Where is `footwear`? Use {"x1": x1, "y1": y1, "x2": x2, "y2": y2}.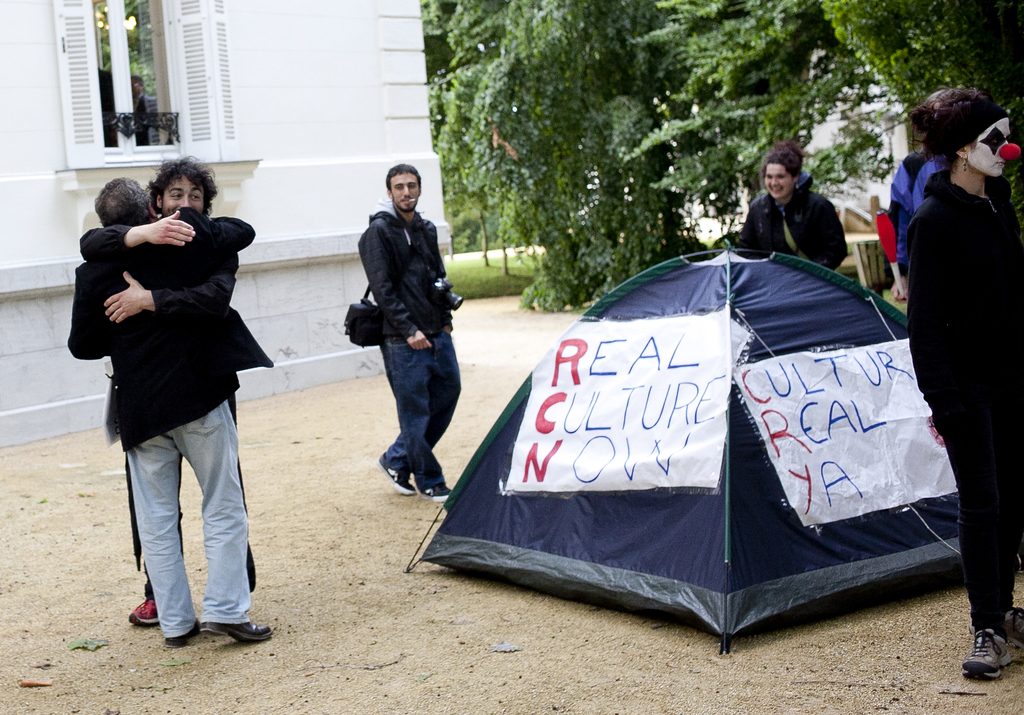
{"x1": 132, "y1": 595, "x2": 159, "y2": 625}.
